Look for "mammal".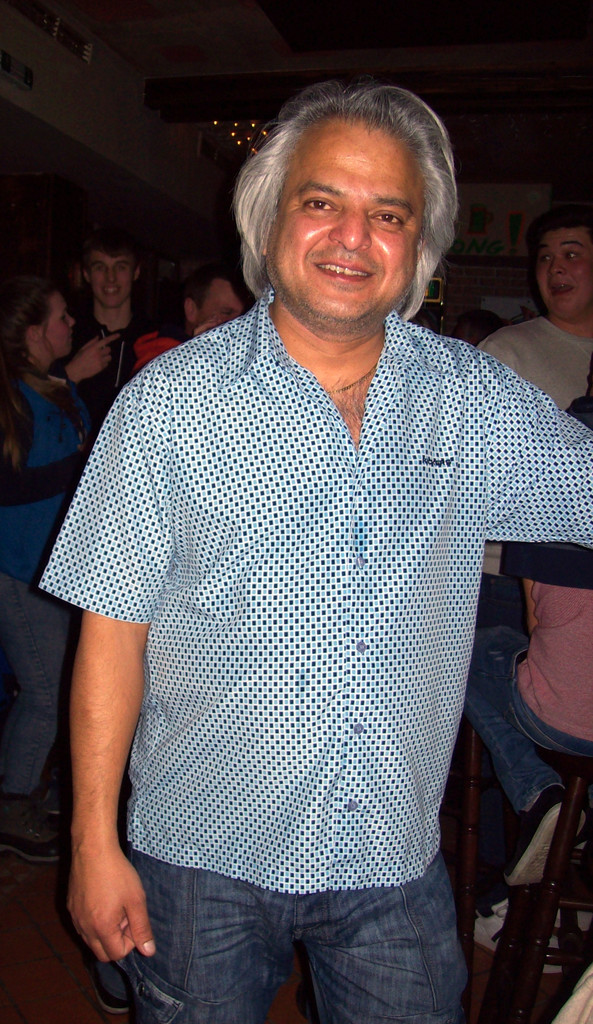
Found: (62, 234, 163, 442).
